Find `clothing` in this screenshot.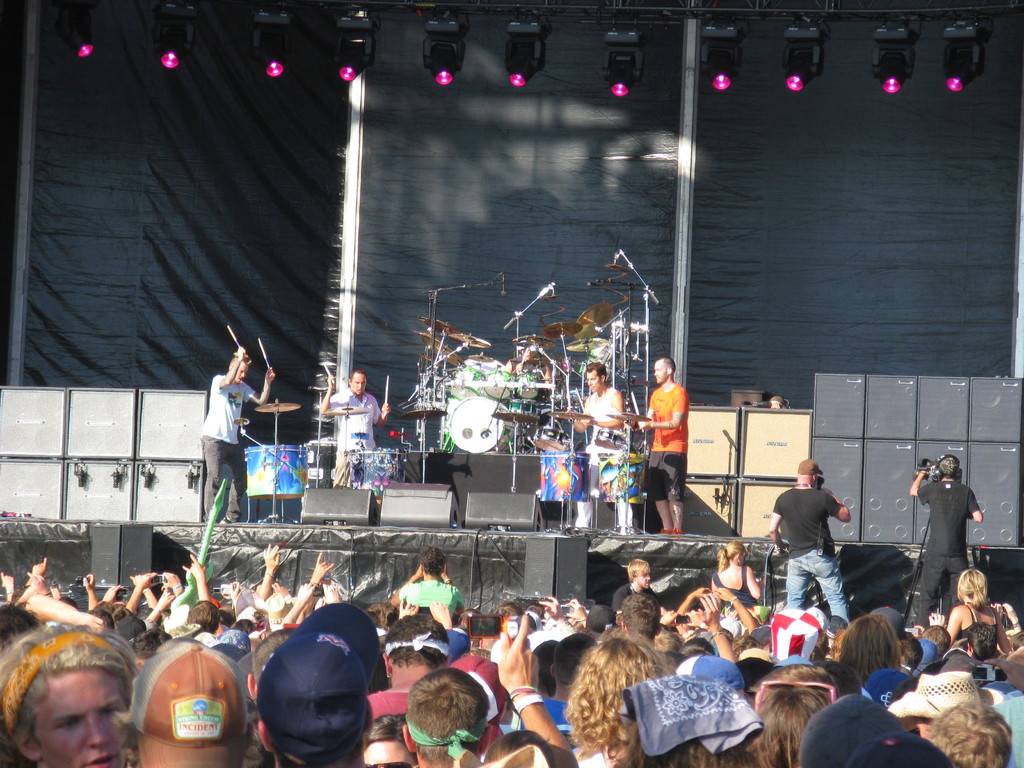
The bounding box for `clothing` is 403:580:467:620.
